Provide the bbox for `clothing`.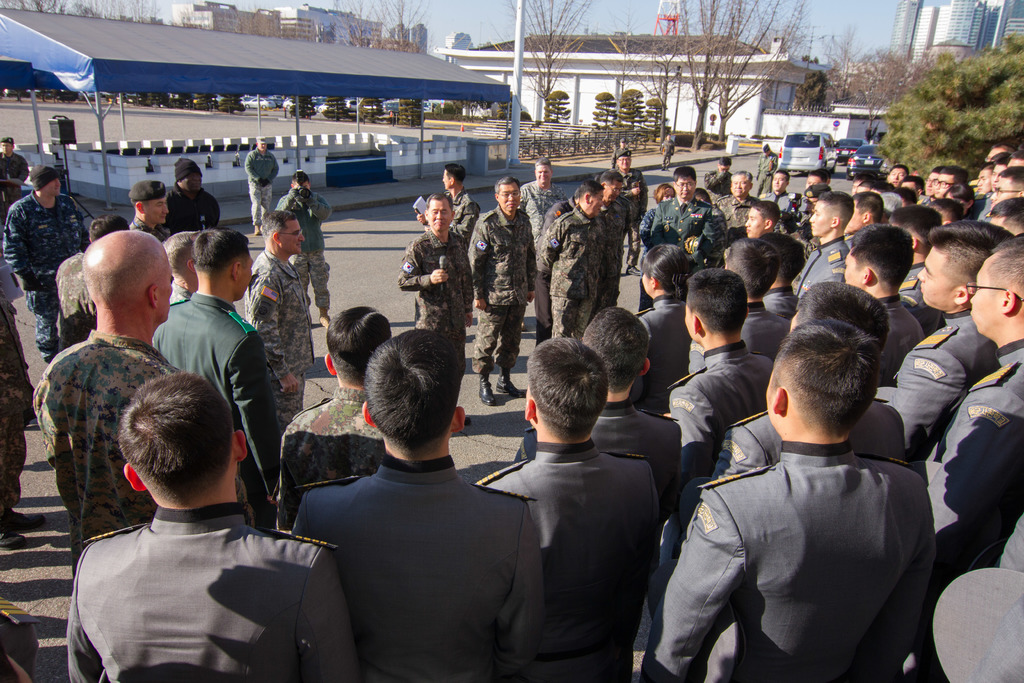
box=[765, 186, 791, 233].
